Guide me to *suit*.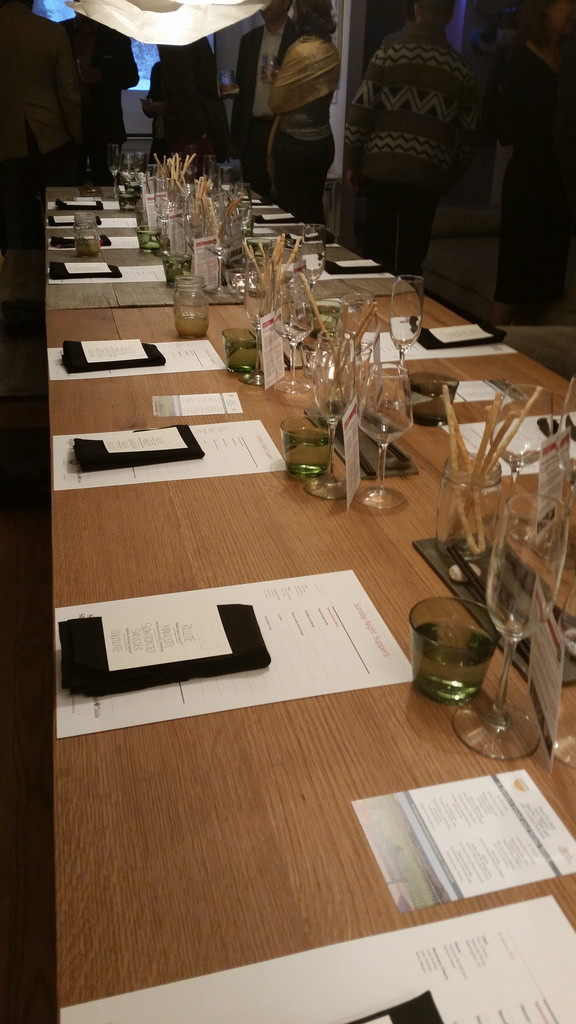
Guidance: rect(235, 22, 286, 152).
